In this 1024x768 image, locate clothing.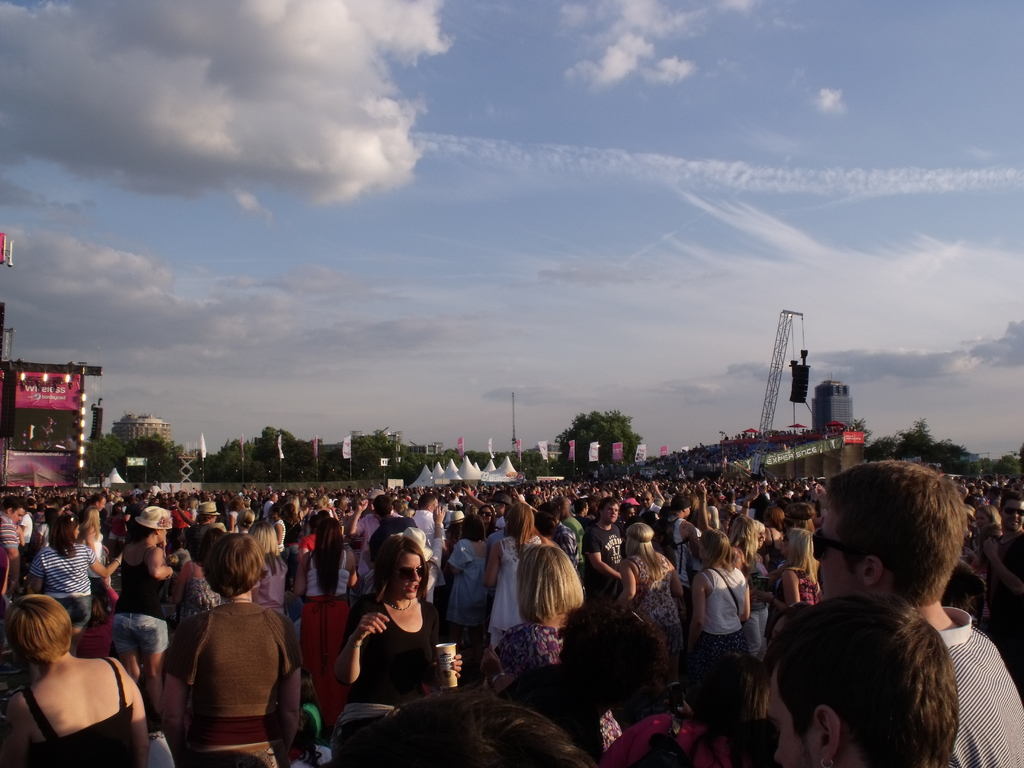
Bounding box: [115,541,161,652].
